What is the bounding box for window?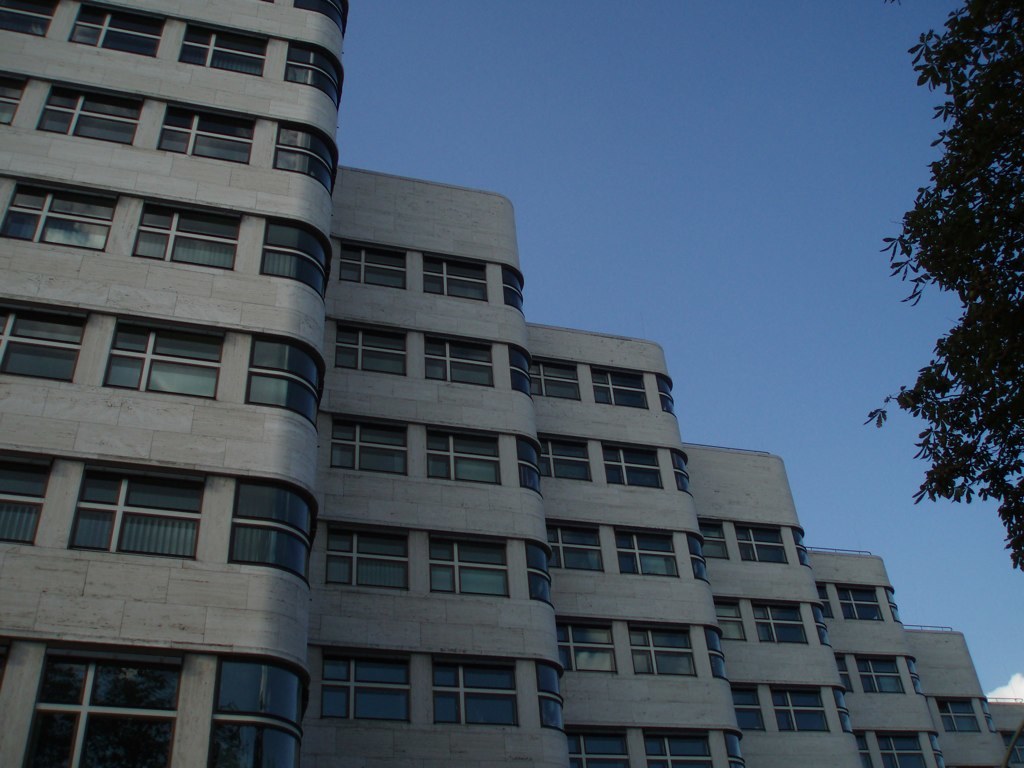
21,644,177,767.
